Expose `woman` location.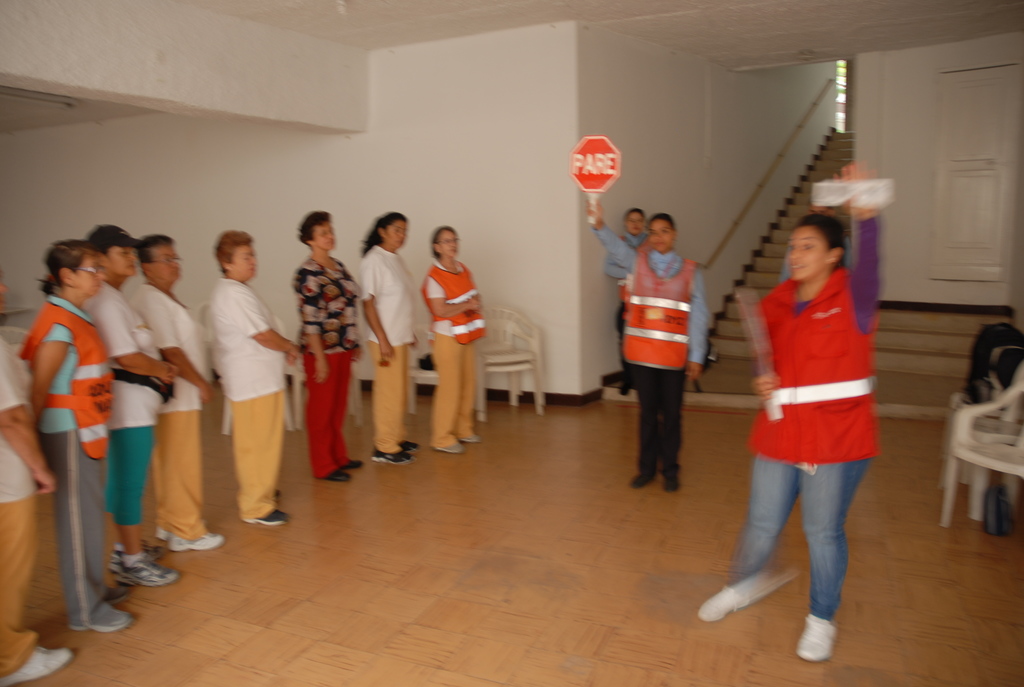
Exposed at {"left": 420, "top": 219, "right": 492, "bottom": 461}.
